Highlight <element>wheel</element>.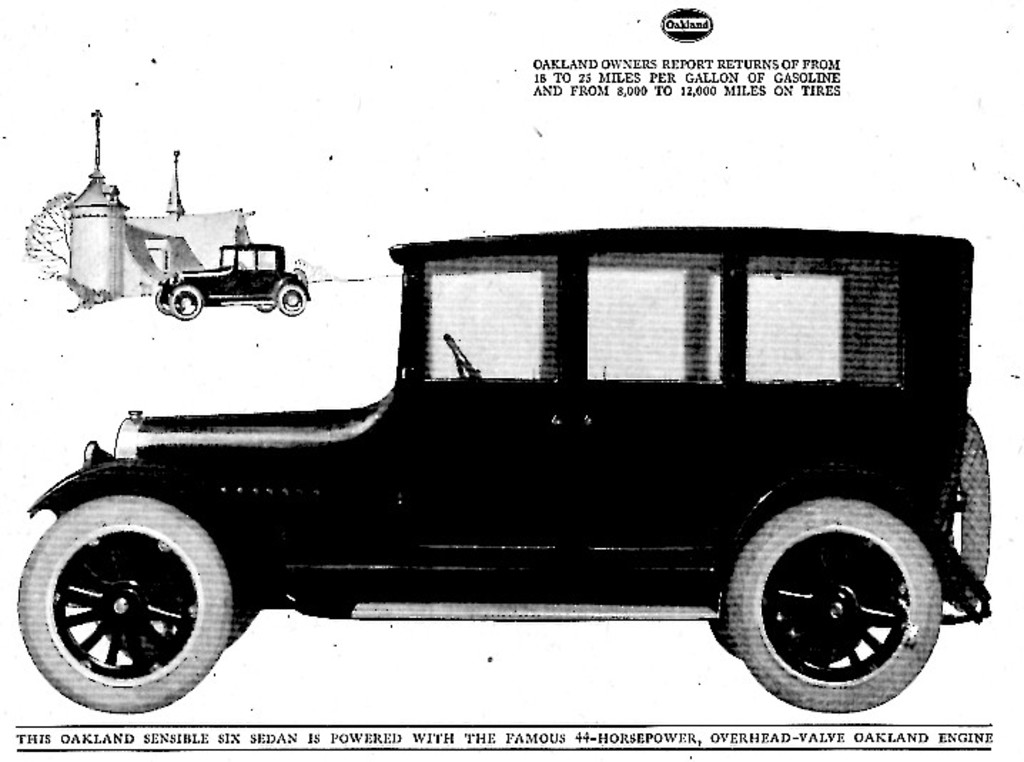
Highlighted region: (954, 415, 990, 612).
